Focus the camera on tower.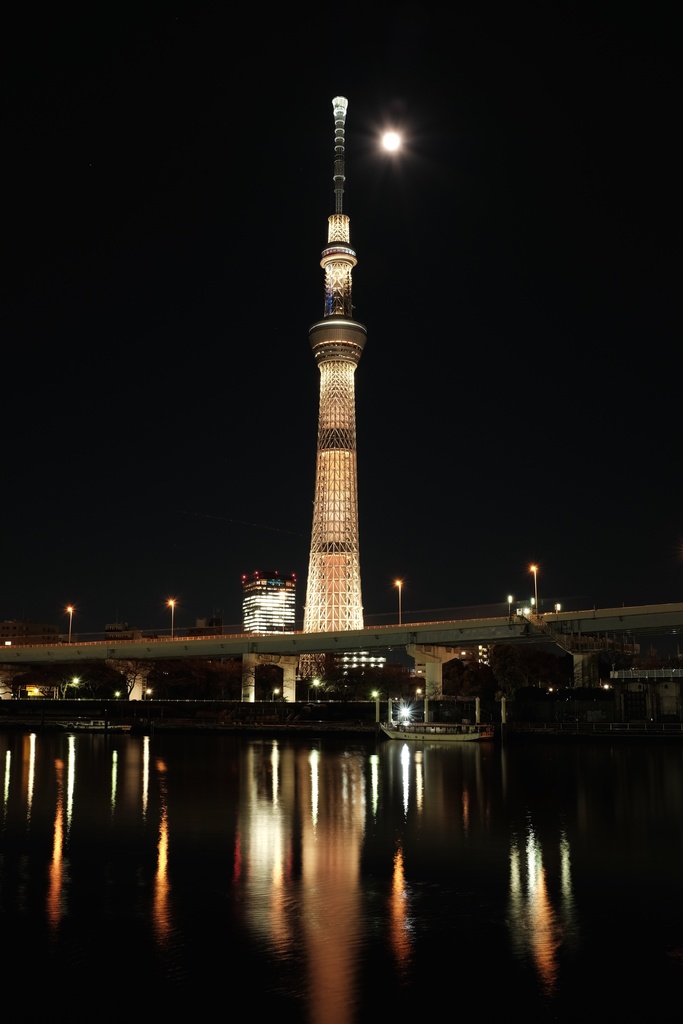
Focus region: <region>279, 207, 388, 631</region>.
